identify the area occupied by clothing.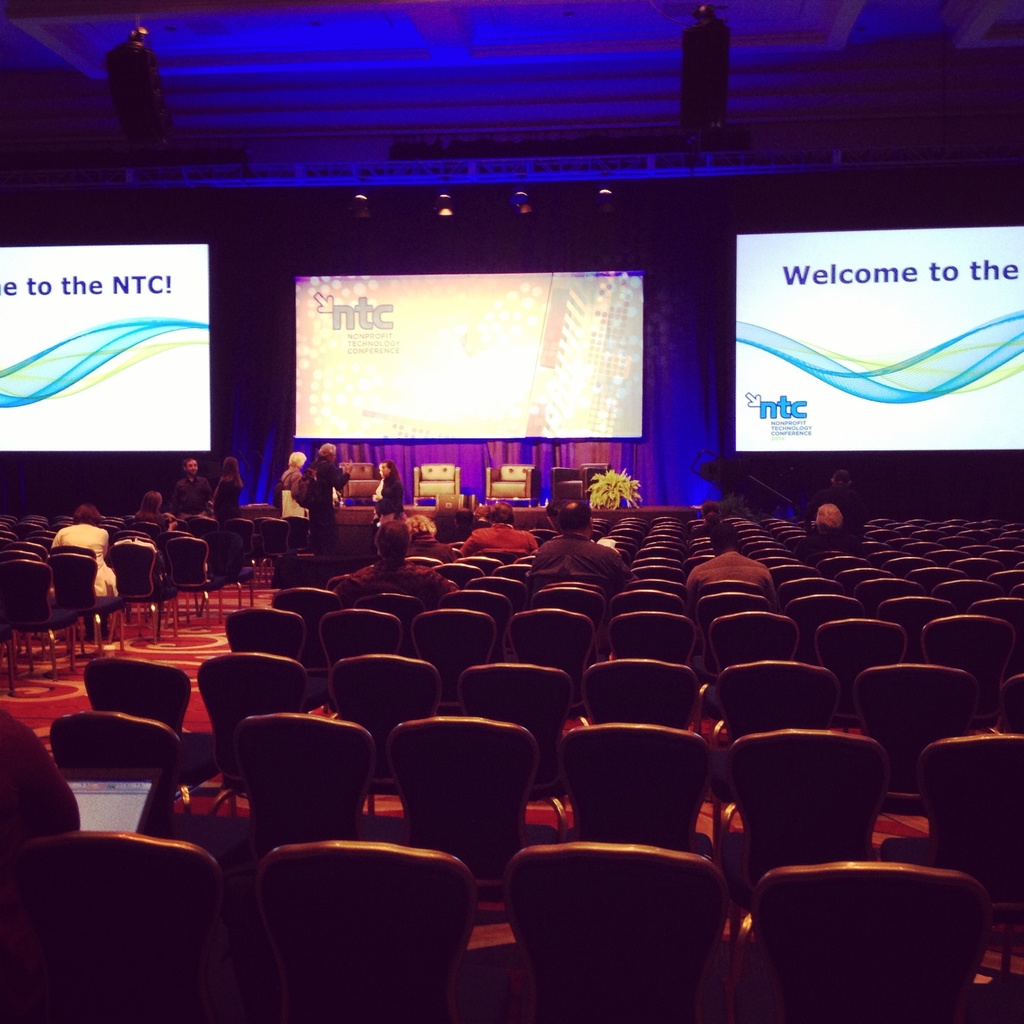
Area: bbox=(174, 476, 204, 515).
